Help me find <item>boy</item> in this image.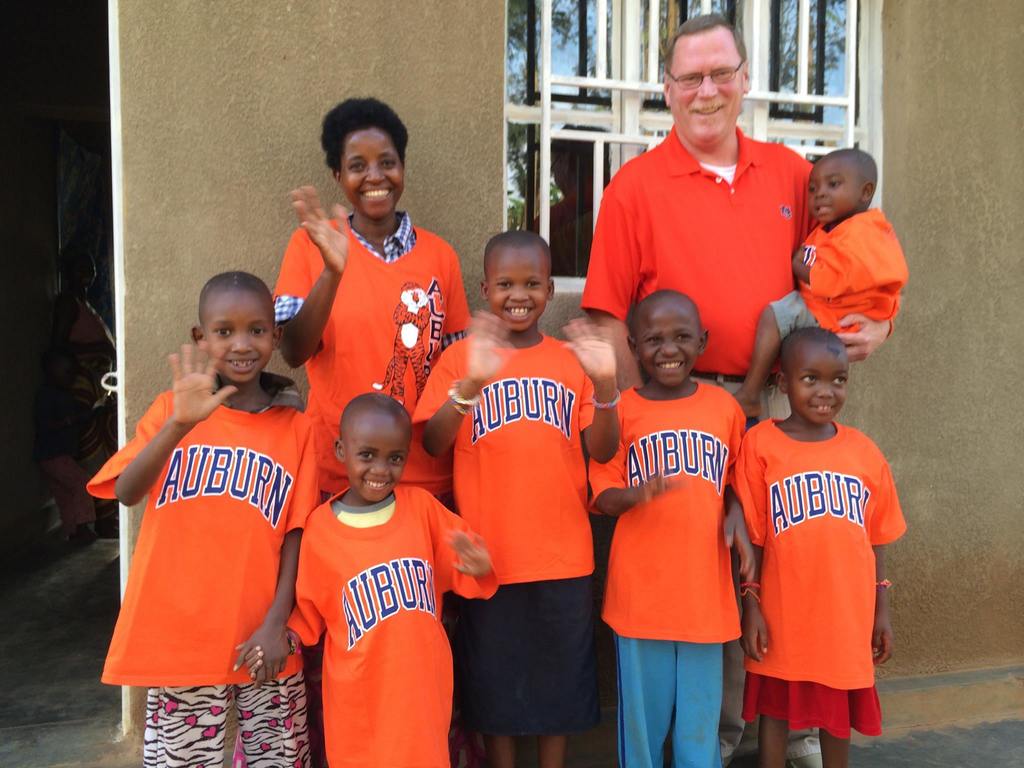
Found it: x1=79 y1=264 x2=321 y2=756.
